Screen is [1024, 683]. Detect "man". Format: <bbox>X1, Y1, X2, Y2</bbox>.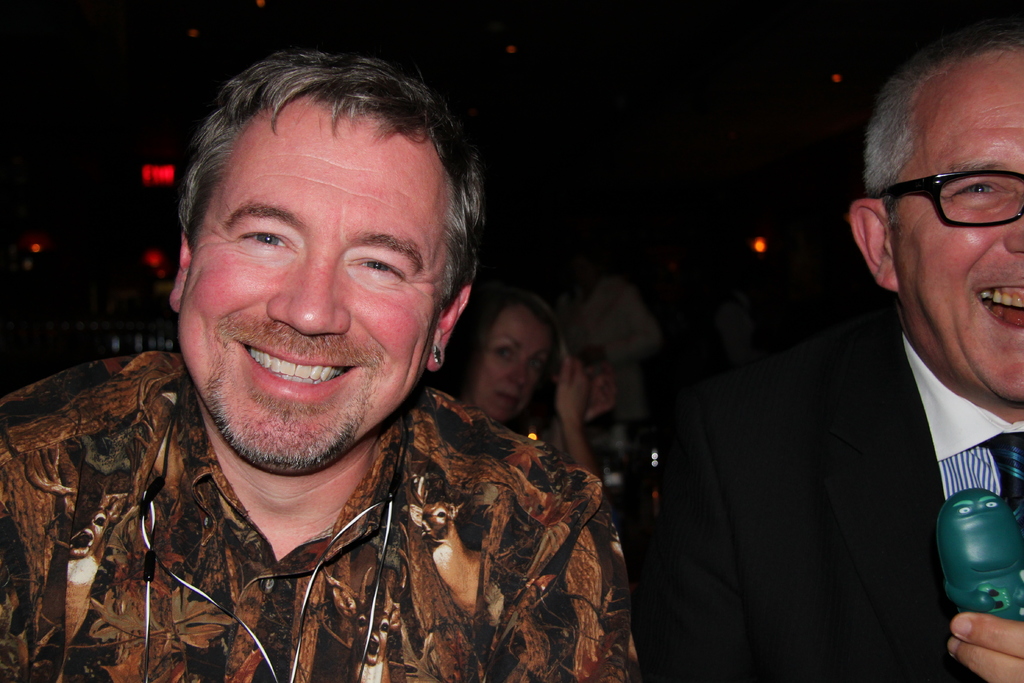
<bbox>34, 63, 663, 661</bbox>.
